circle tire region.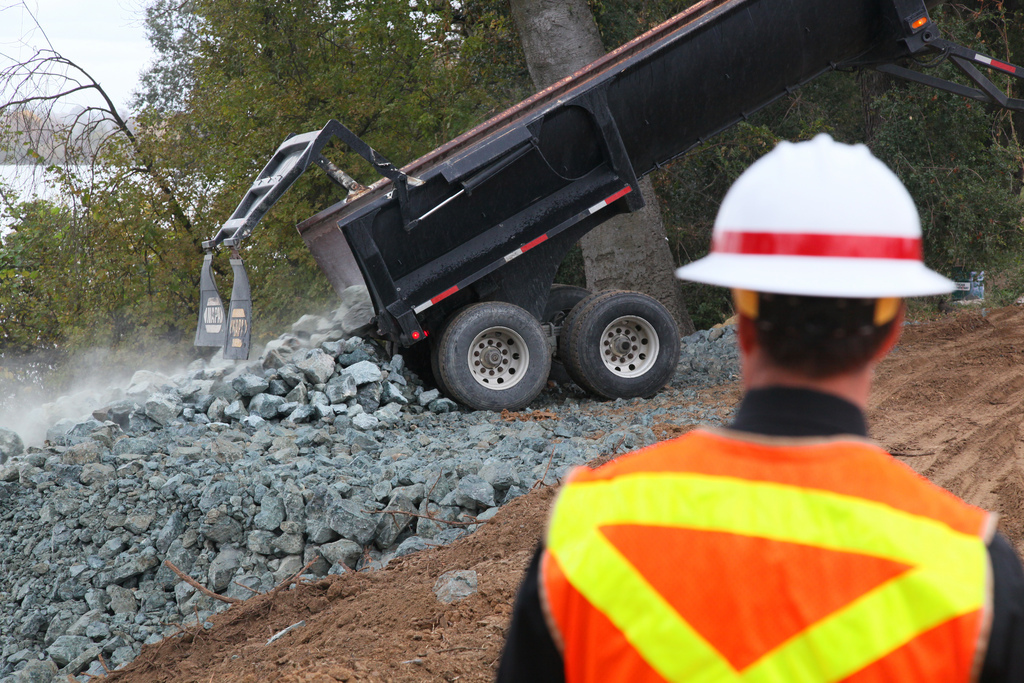
Region: (left=563, top=291, right=678, bottom=391).
